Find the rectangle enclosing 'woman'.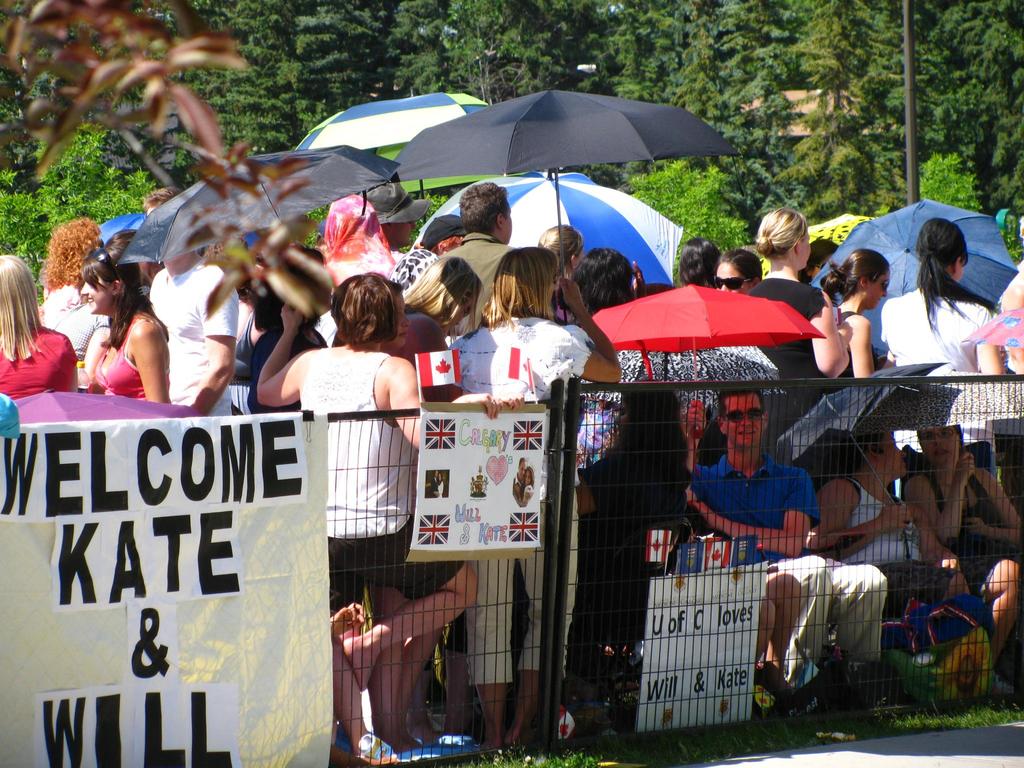
rect(880, 216, 1004, 475).
